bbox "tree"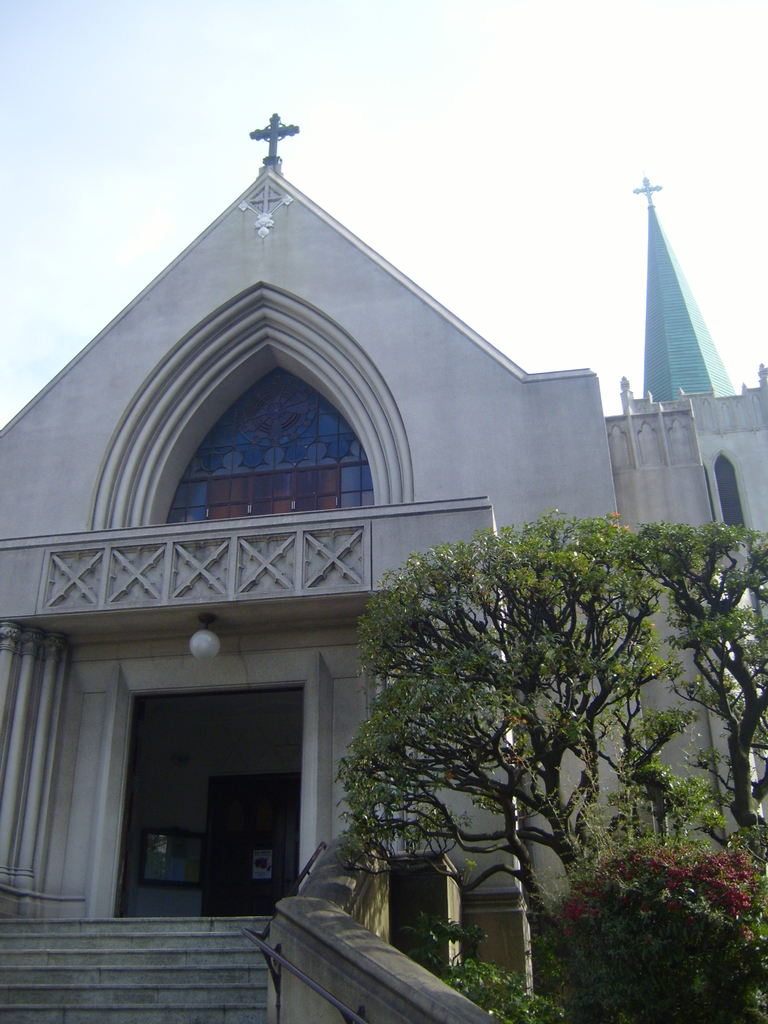
(625, 513, 767, 852)
